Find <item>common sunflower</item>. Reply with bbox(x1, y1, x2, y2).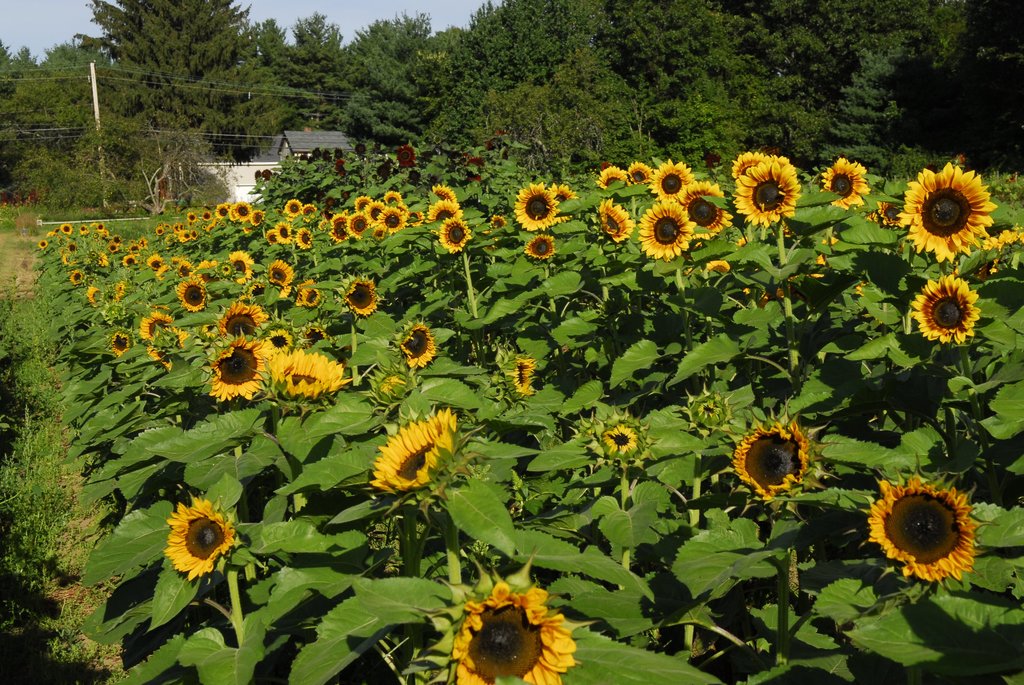
bbox(736, 425, 807, 497).
